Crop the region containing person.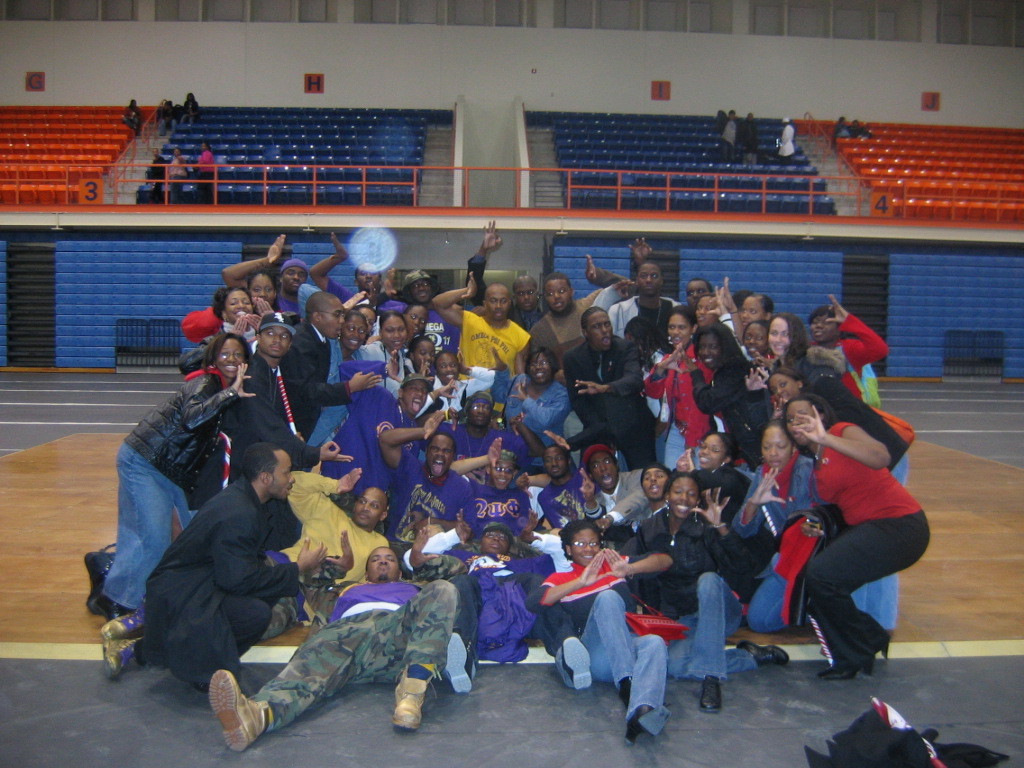
Crop region: {"x1": 96, "y1": 334, "x2": 258, "y2": 625}.
